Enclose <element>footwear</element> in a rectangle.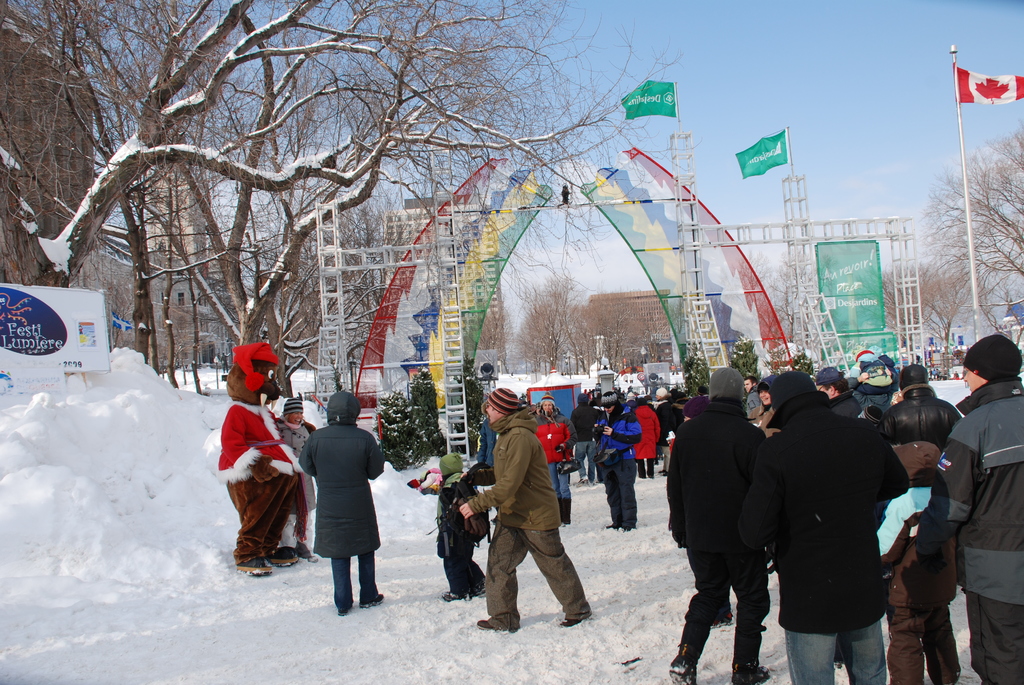
561,613,582,625.
